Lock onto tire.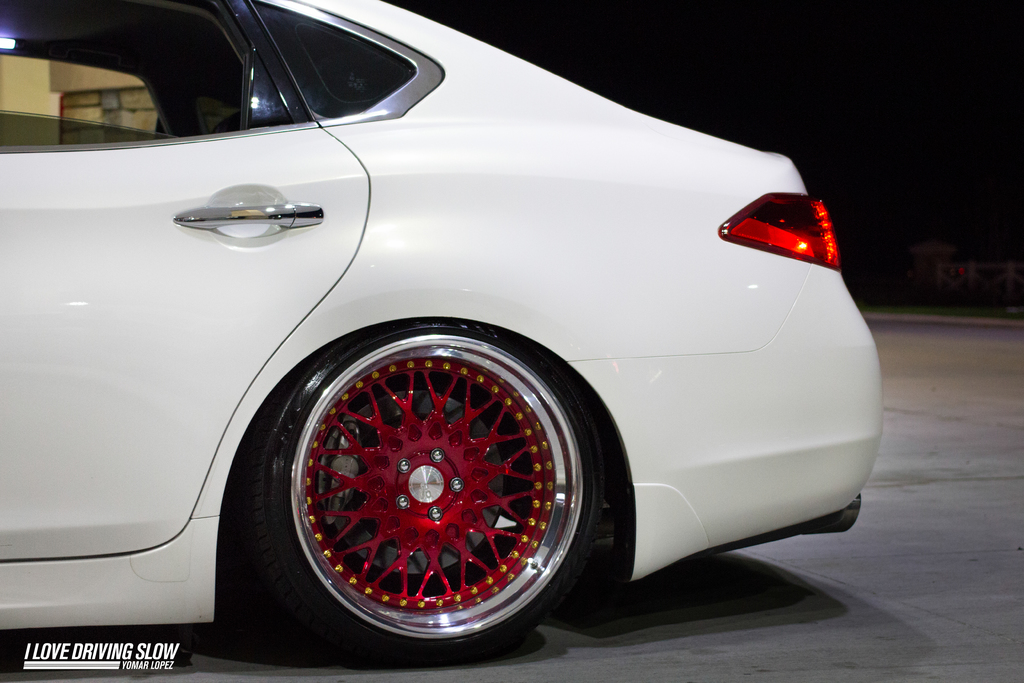
Locked: [236, 323, 595, 661].
